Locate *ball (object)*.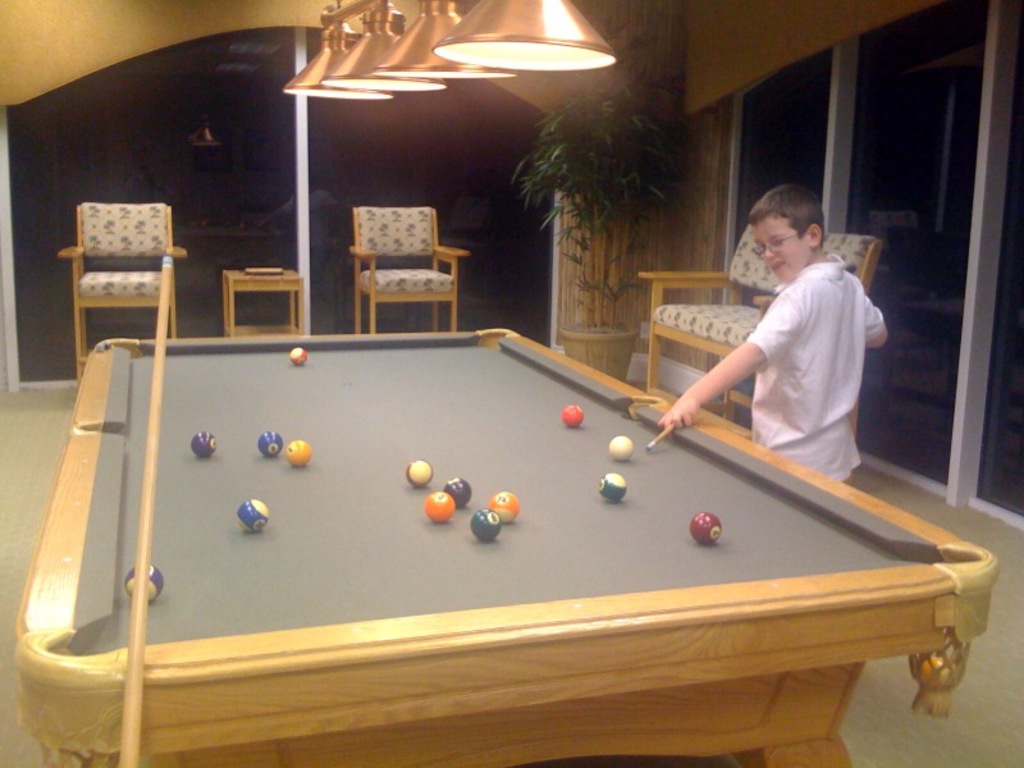
Bounding box: rect(609, 436, 630, 462).
